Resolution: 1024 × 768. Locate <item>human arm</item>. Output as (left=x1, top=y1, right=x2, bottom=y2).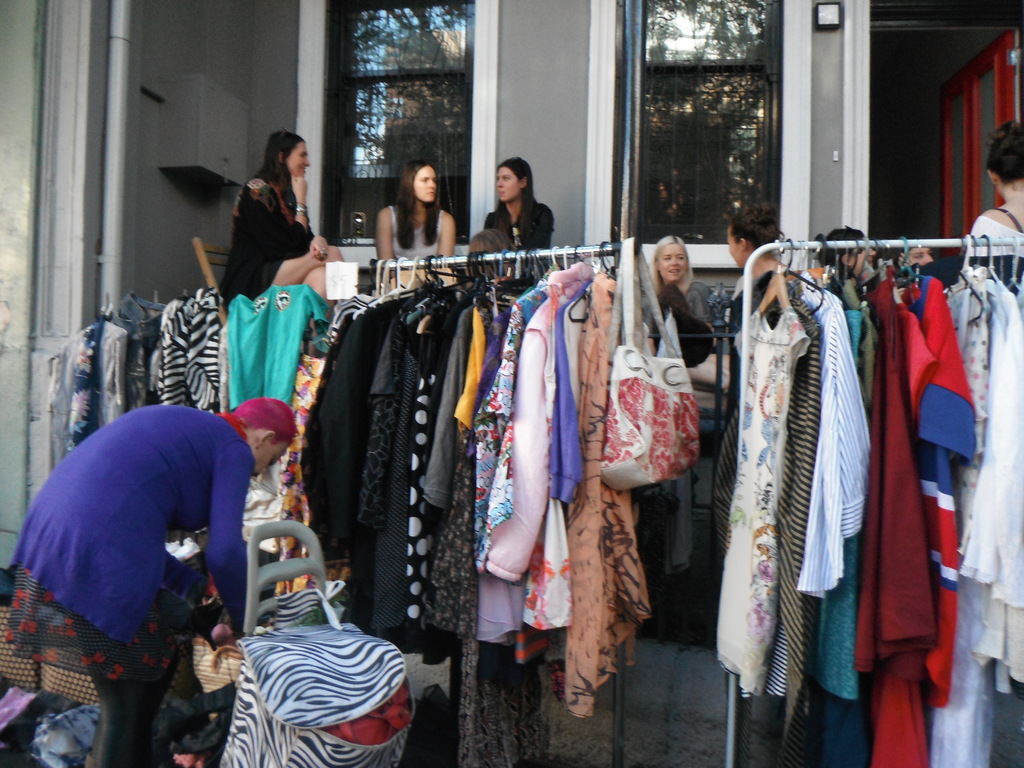
(left=967, top=214, right=1004, bottom=241).
